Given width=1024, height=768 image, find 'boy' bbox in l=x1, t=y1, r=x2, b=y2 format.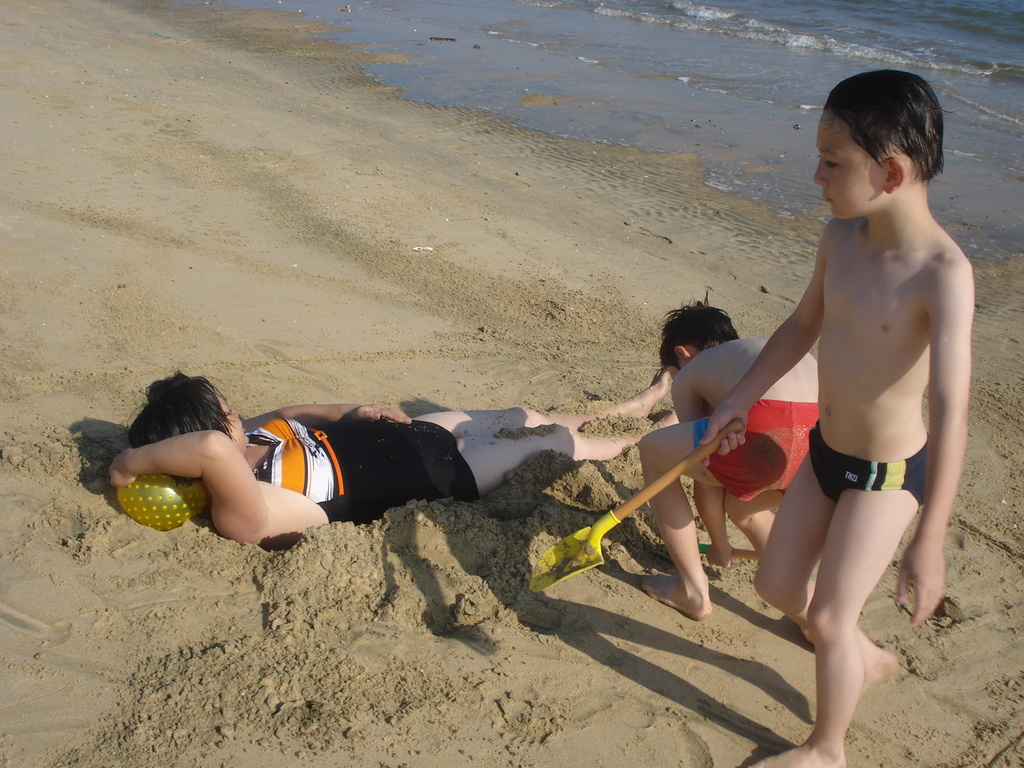
l=603, t=77, r=982, b=721.
